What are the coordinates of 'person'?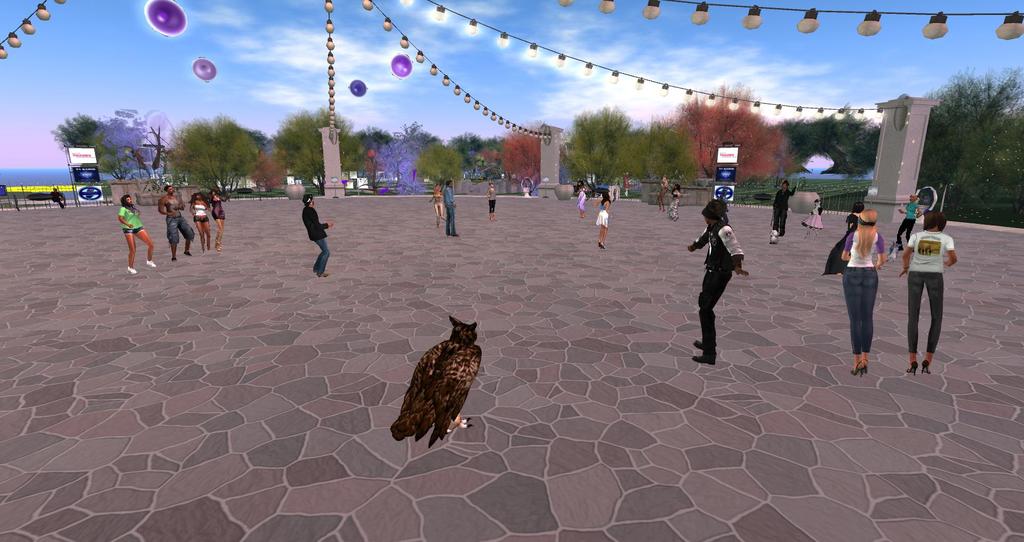
894,189,927,253.
